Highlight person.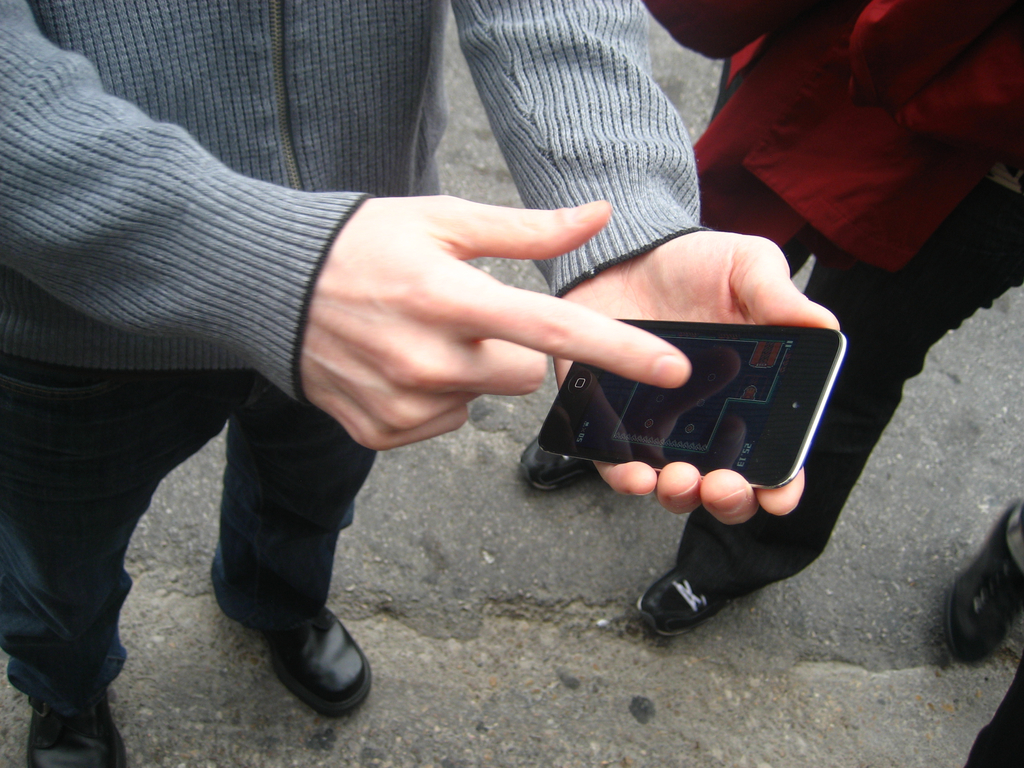
Highlighted region: Rect(940, 498, 1023, 767).
